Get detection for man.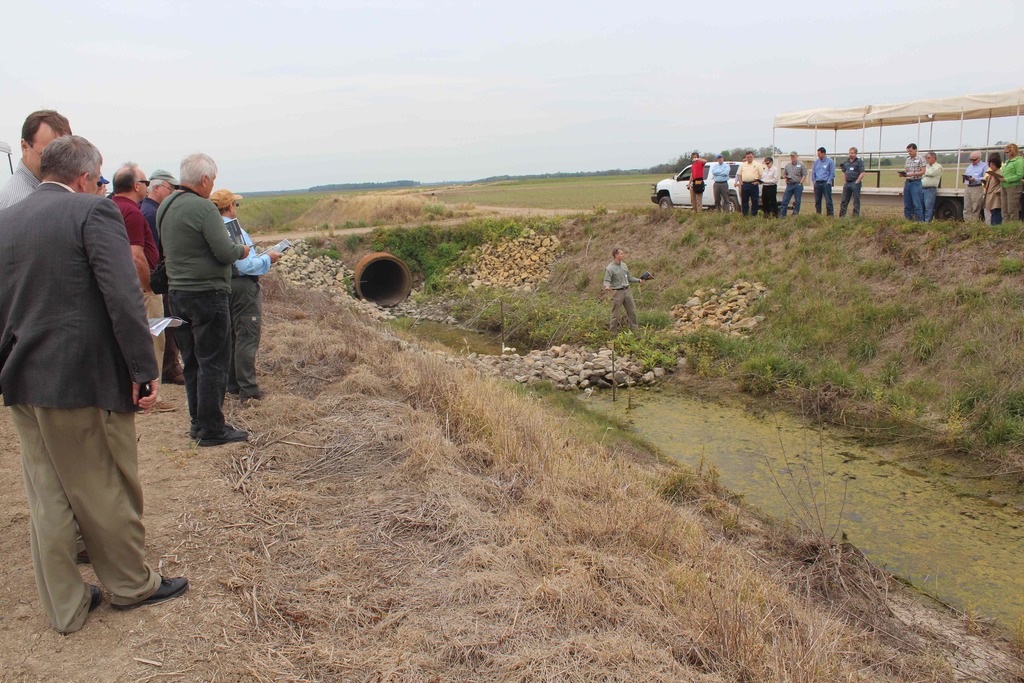
Detection: pyautogui.locateOnScreen(922, 146, 943, 217).
